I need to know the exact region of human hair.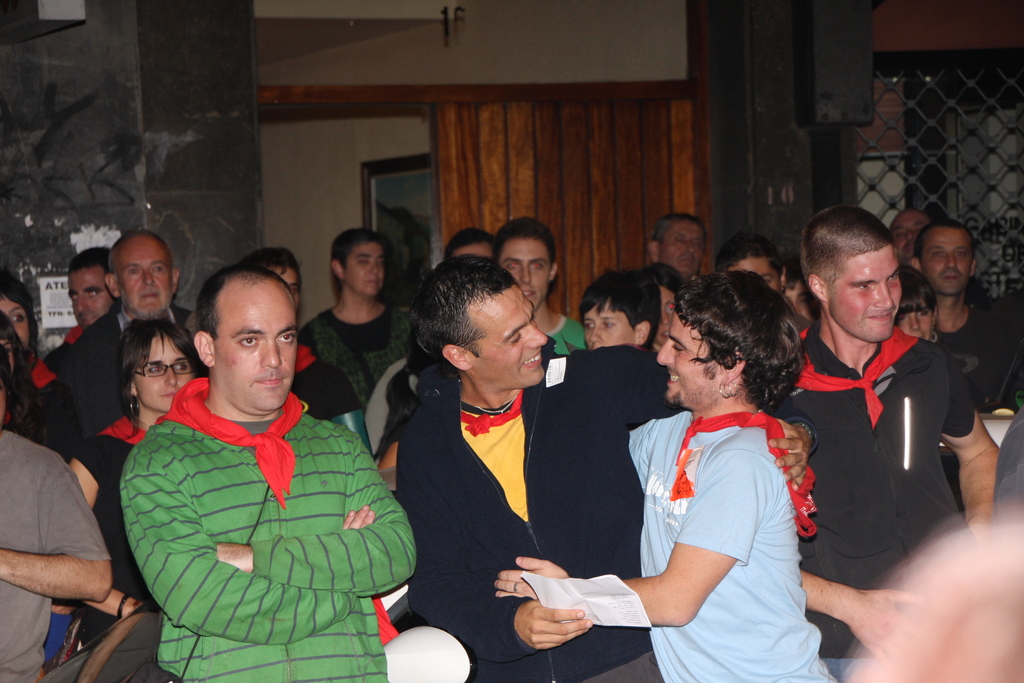
Region: 406 258 516 362.
